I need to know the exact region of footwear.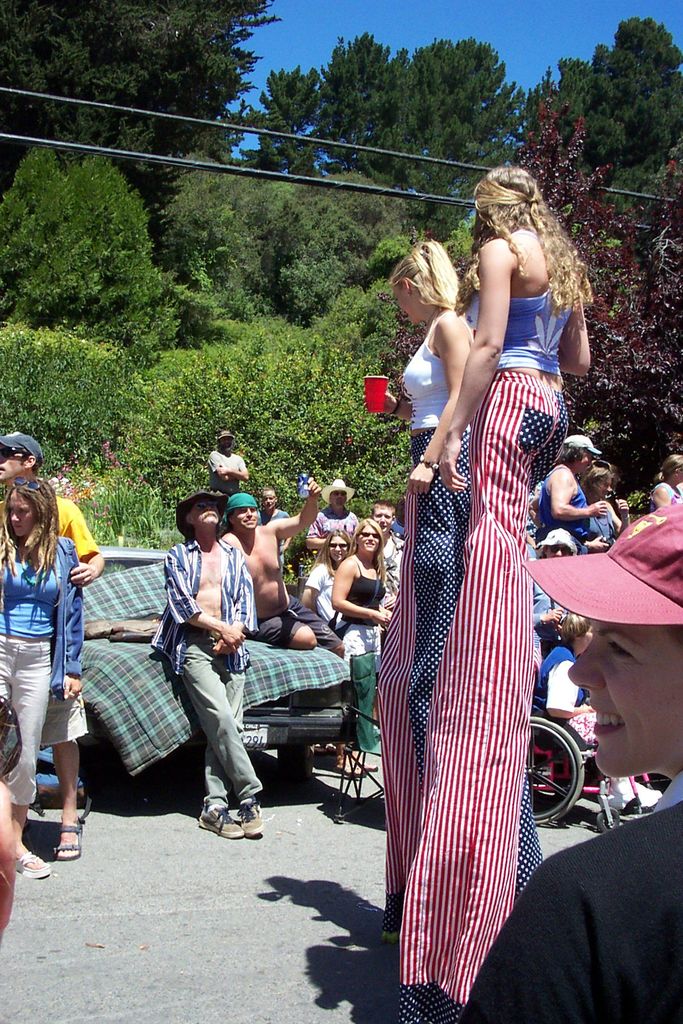
Region: <box>46,813,78,861</box>.
